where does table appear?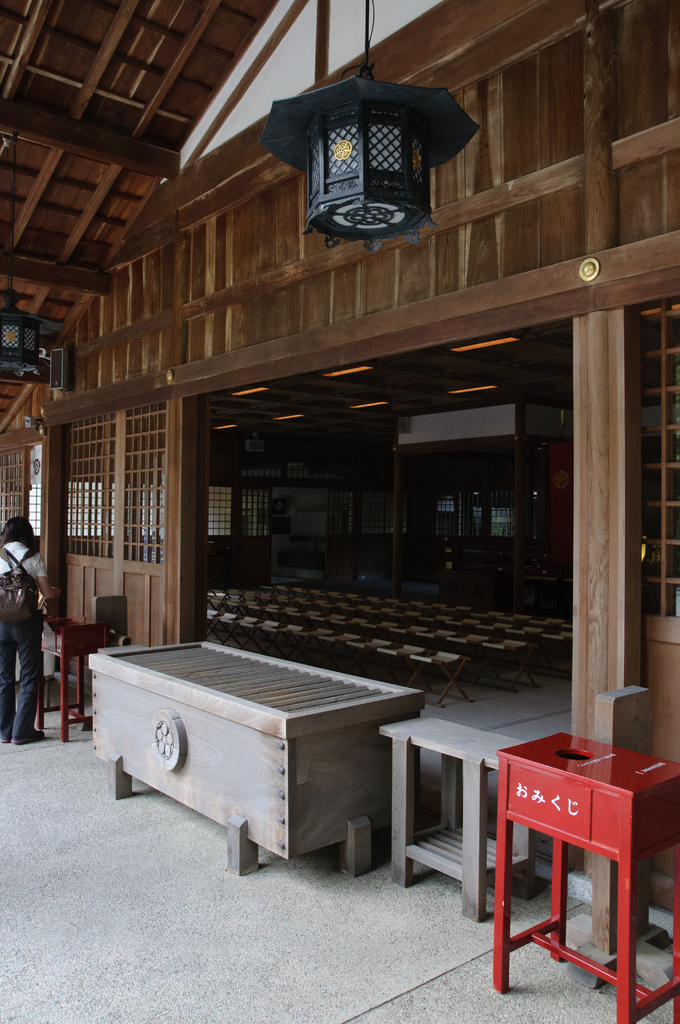
Appears at [469, 708, 679, 1004].
